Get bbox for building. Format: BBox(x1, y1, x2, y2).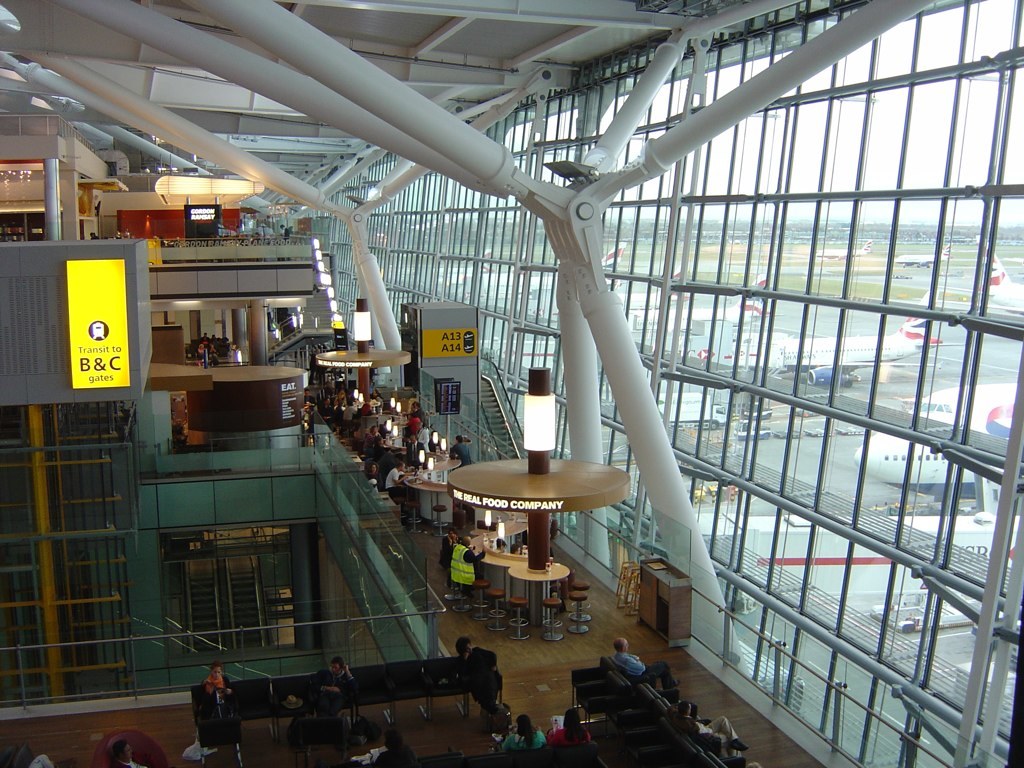
BBox(0, 0, 1023, 767).
